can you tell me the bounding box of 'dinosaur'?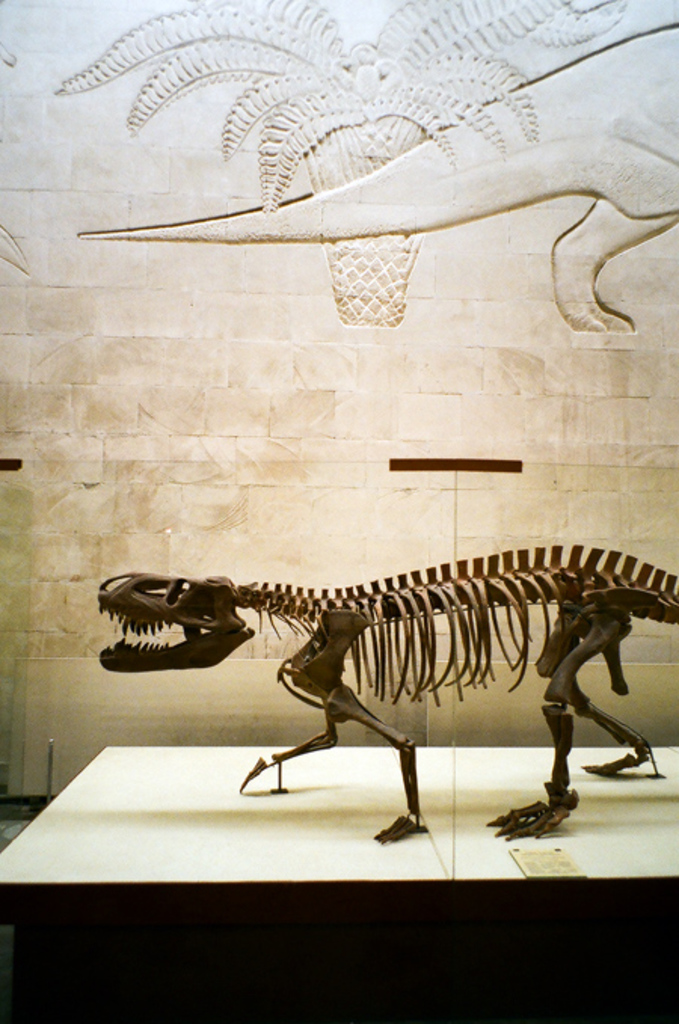
bbox(72, 0, 677, 335).
